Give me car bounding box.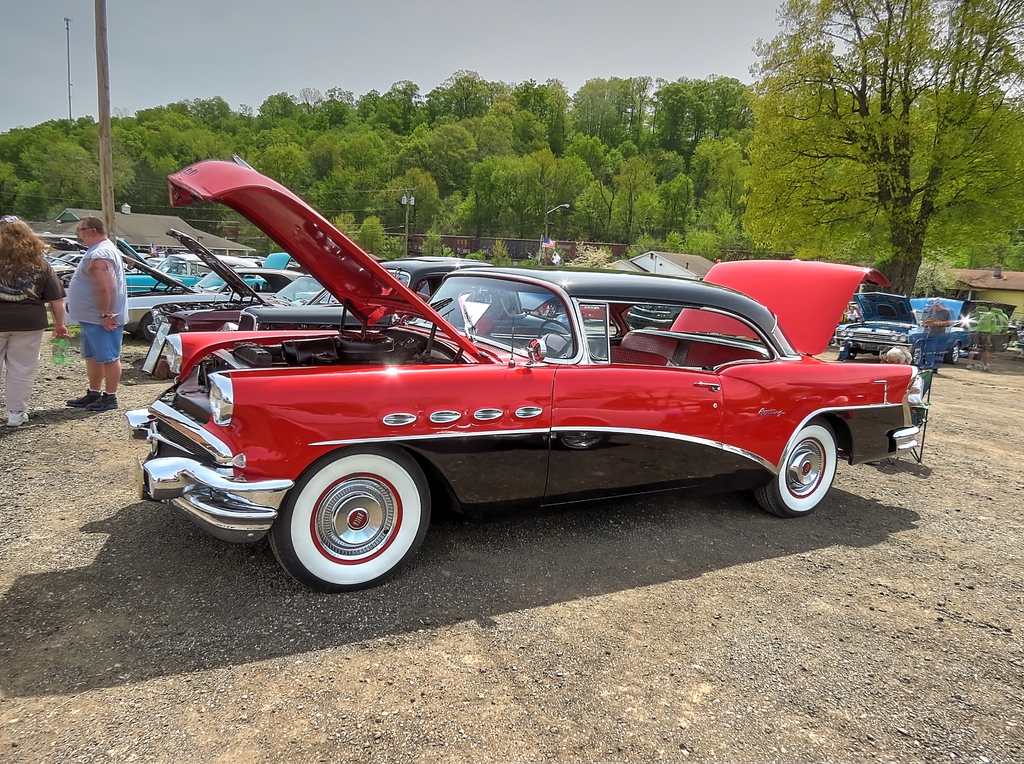
locate(118, 235, 271, 294).
